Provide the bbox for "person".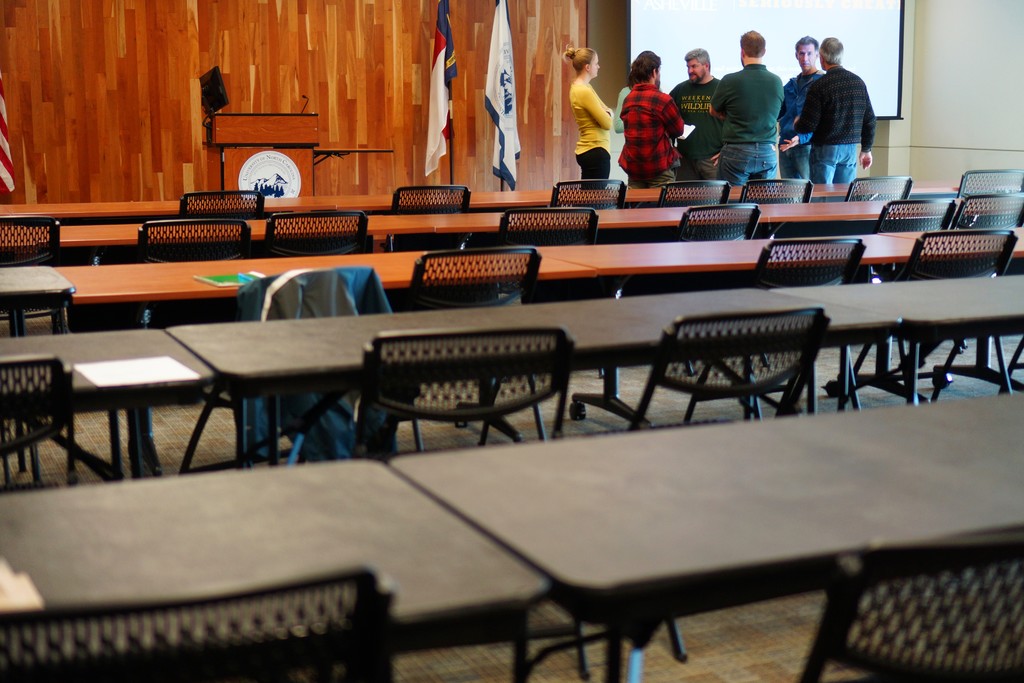
[left=561, top=44, right=618, bottom=209].
